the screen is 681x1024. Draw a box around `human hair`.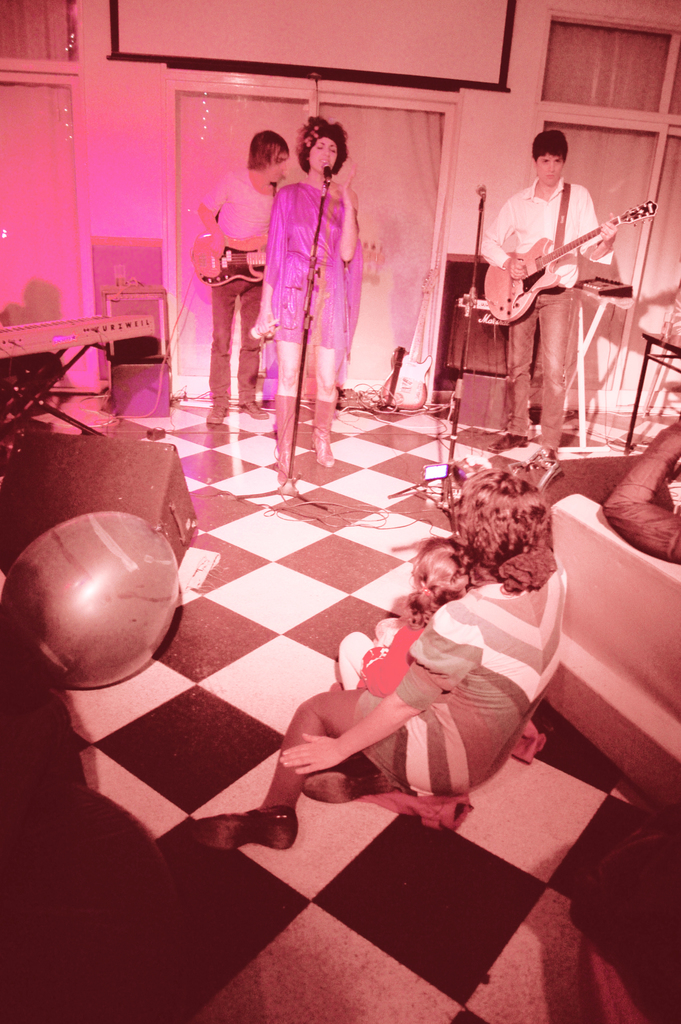
[409, 533, 464, 624].
